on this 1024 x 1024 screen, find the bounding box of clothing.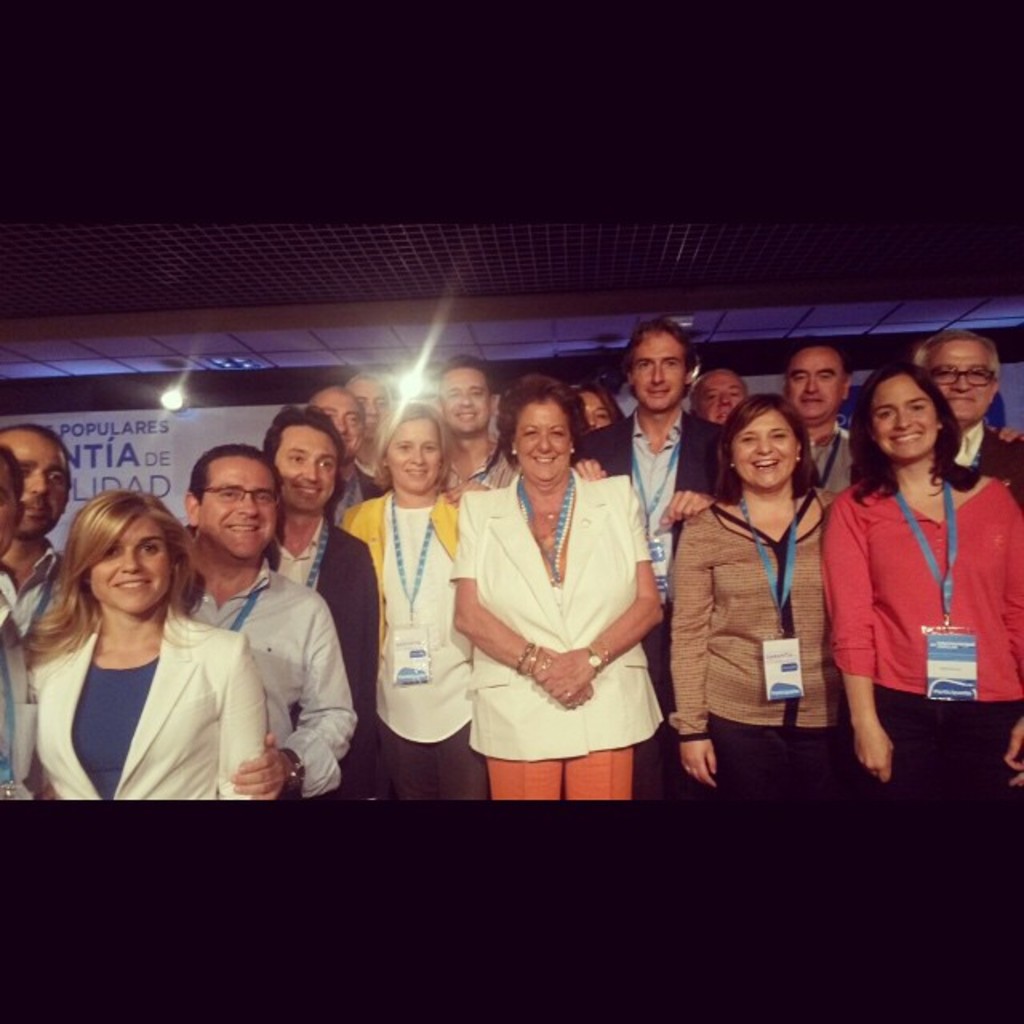
Bounding box: [left=816, top=461, right=1022, bottom=704].
